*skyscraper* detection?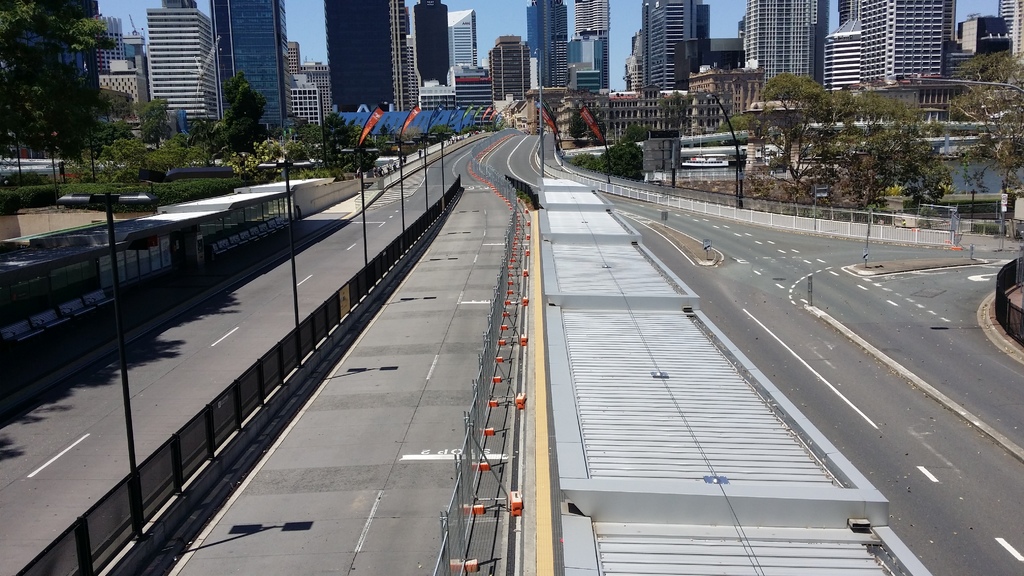
bbox=[148, 2, 218, 115]
